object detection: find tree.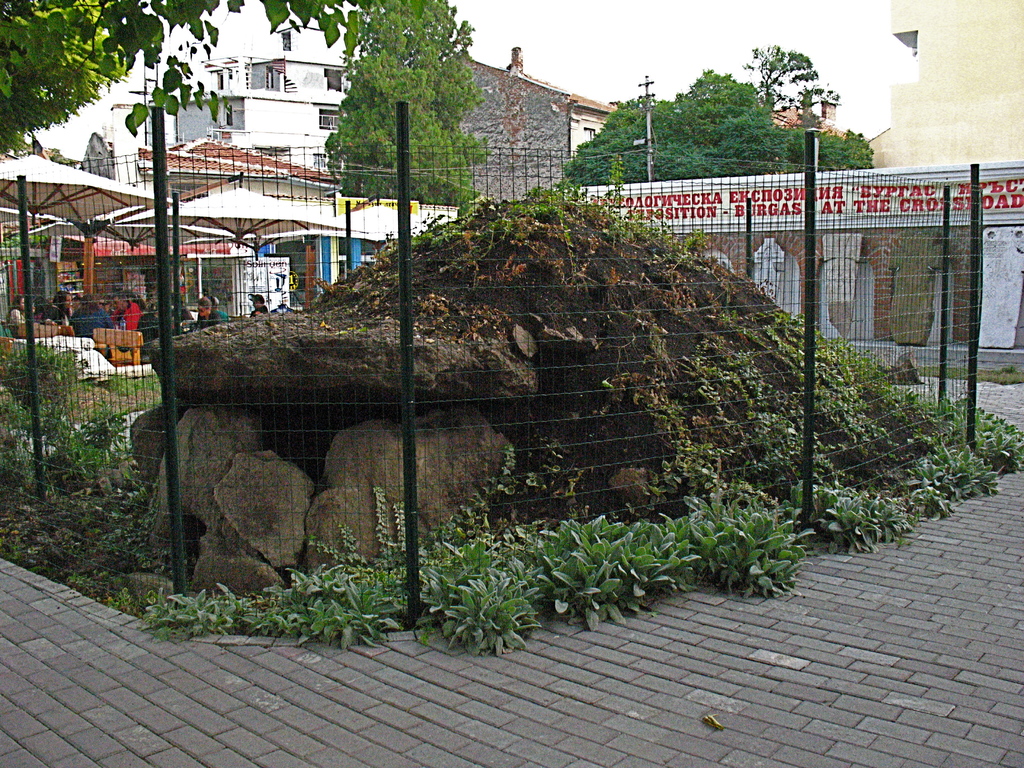
select_region(328, 21, 490, 259).
